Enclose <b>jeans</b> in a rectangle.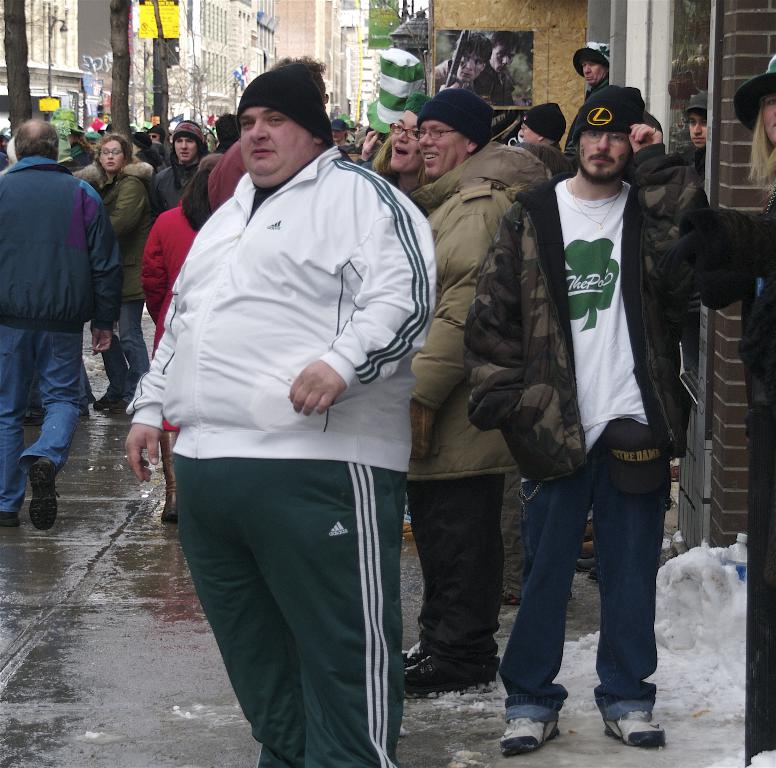
box(399, 477, 504, 662).
